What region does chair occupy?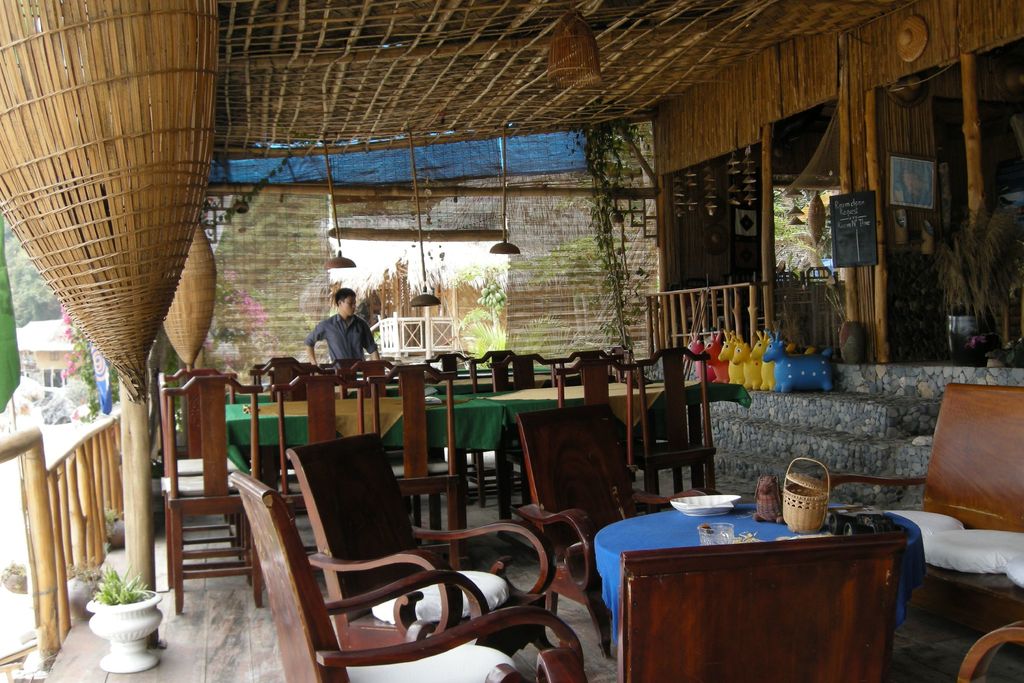
select_region(614, 531, 909, 682).
